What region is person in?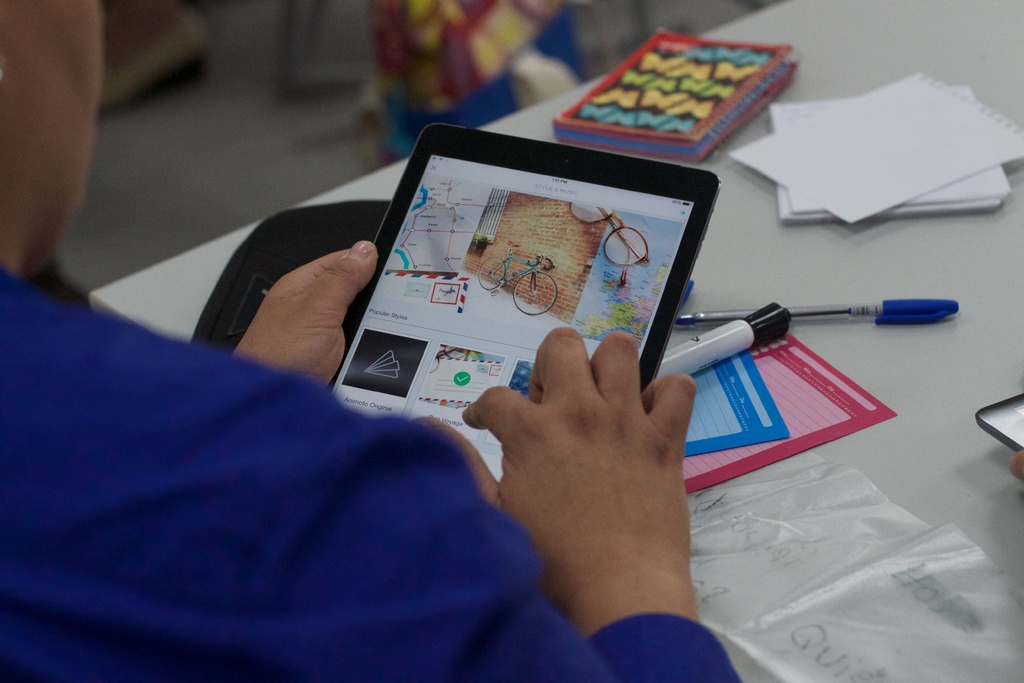
<box>0,0,757,682</box>.
